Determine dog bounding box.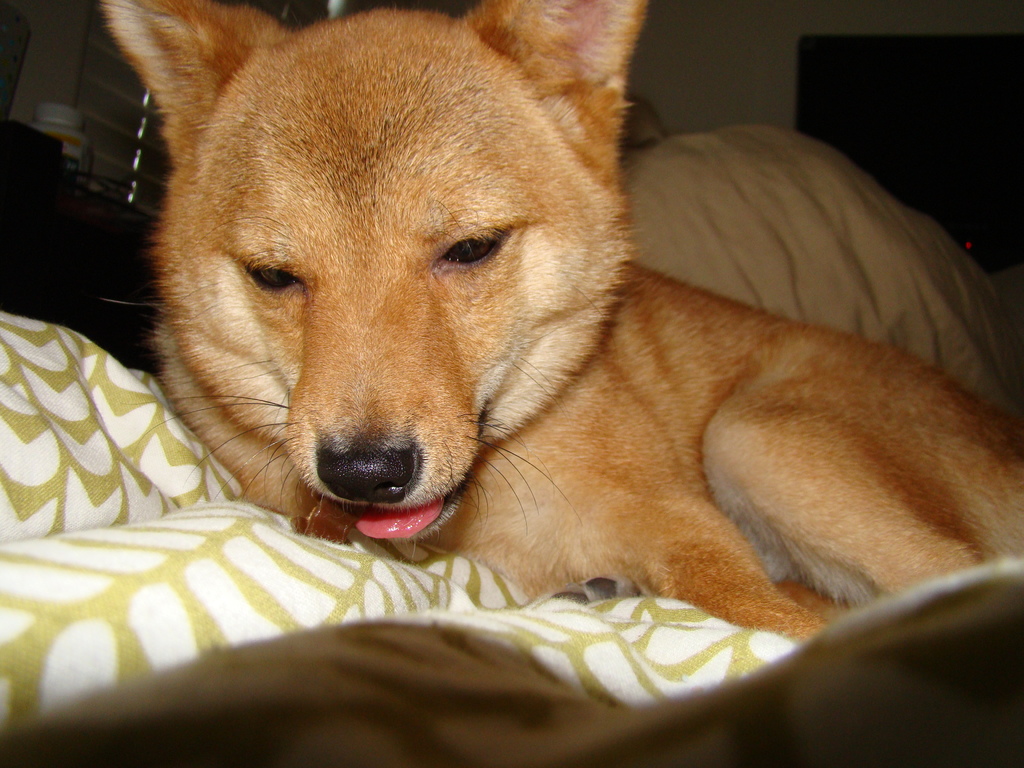
Determined: [98, 0, 1023, 644].
